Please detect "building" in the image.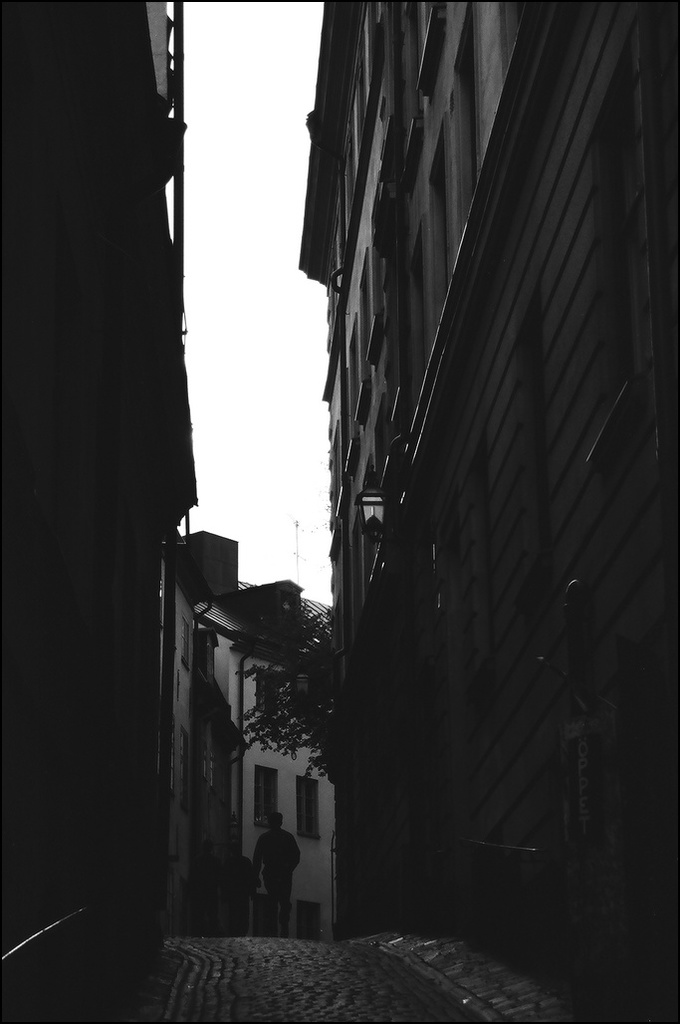
[left=152, top=528, right=356, bottom=950].
